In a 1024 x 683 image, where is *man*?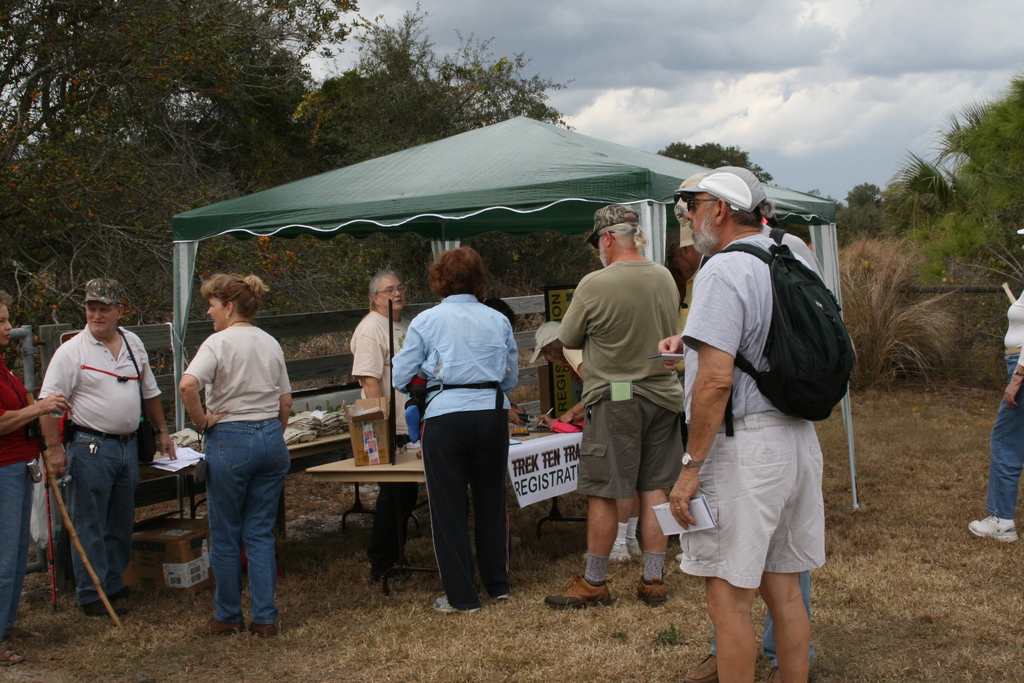
BBox(35, 278, 178, 609).
